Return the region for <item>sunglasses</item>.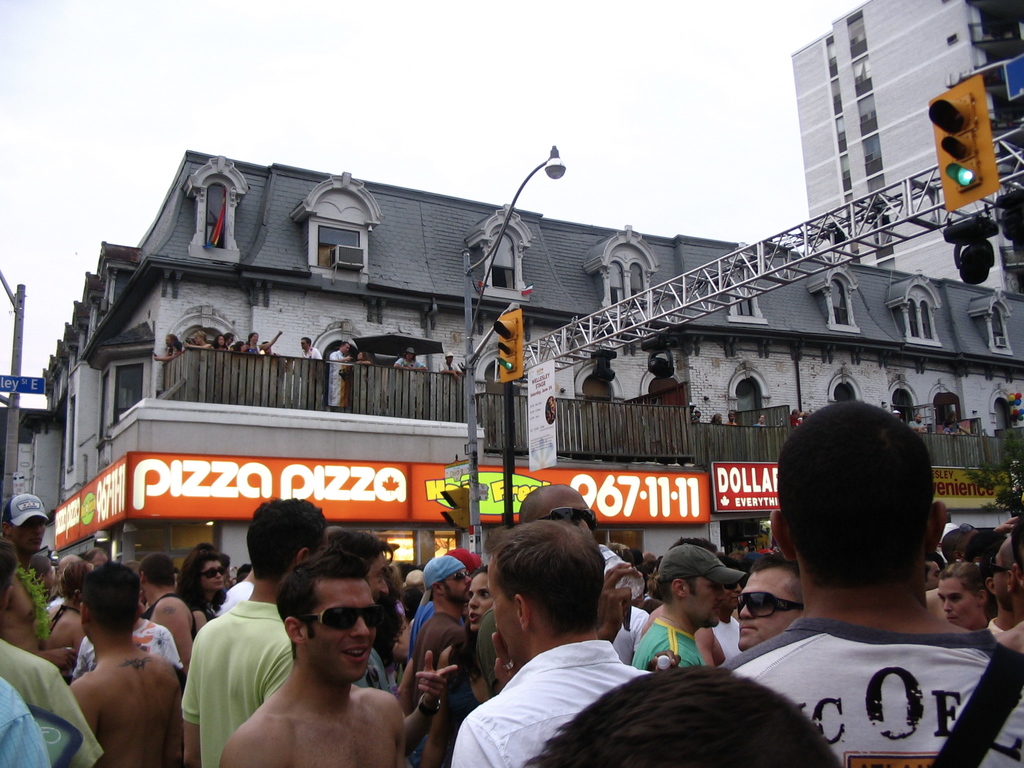
bbox=(445, 570, 469, 583).
